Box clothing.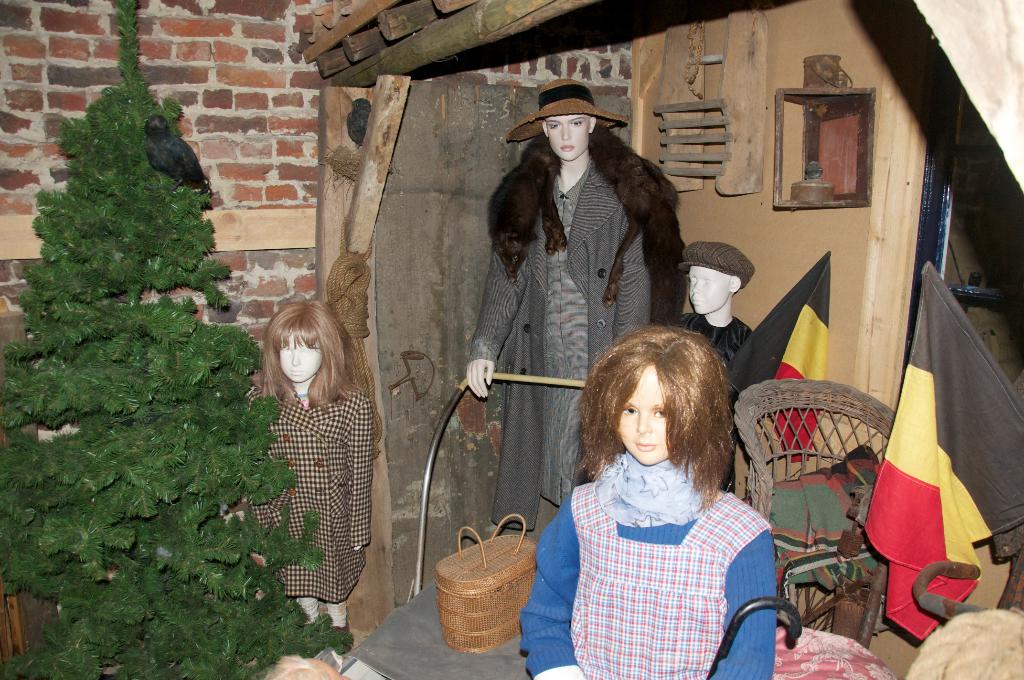
536, 425, 796, 665.
